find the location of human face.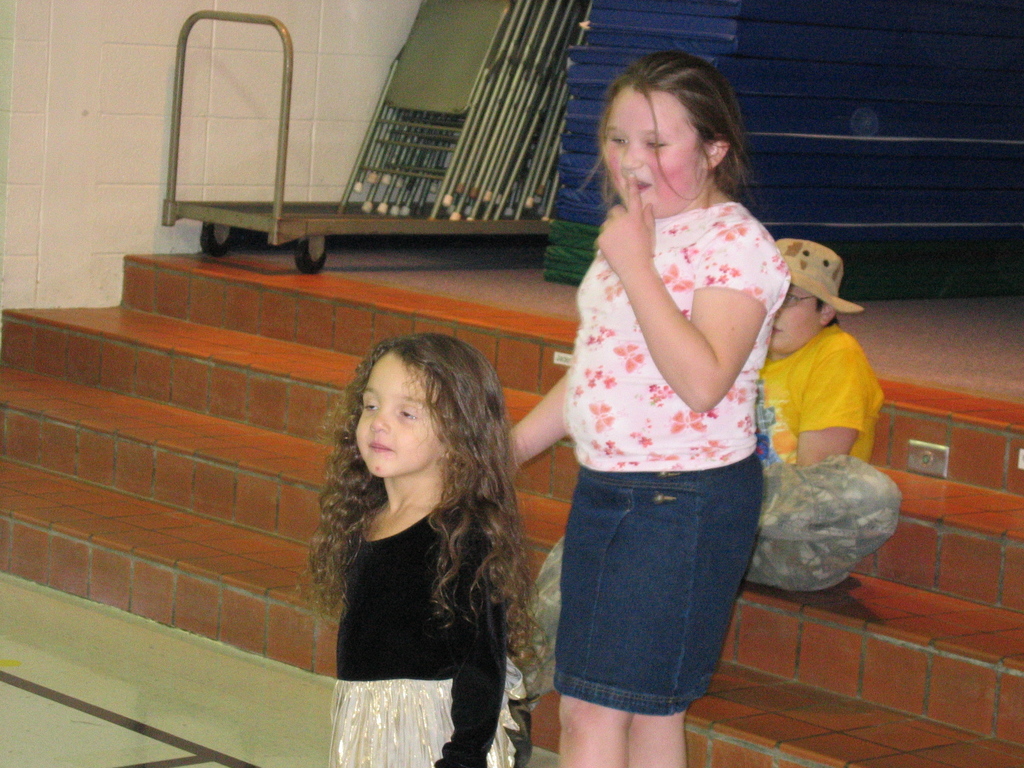
Location: 355:349:445:478.
